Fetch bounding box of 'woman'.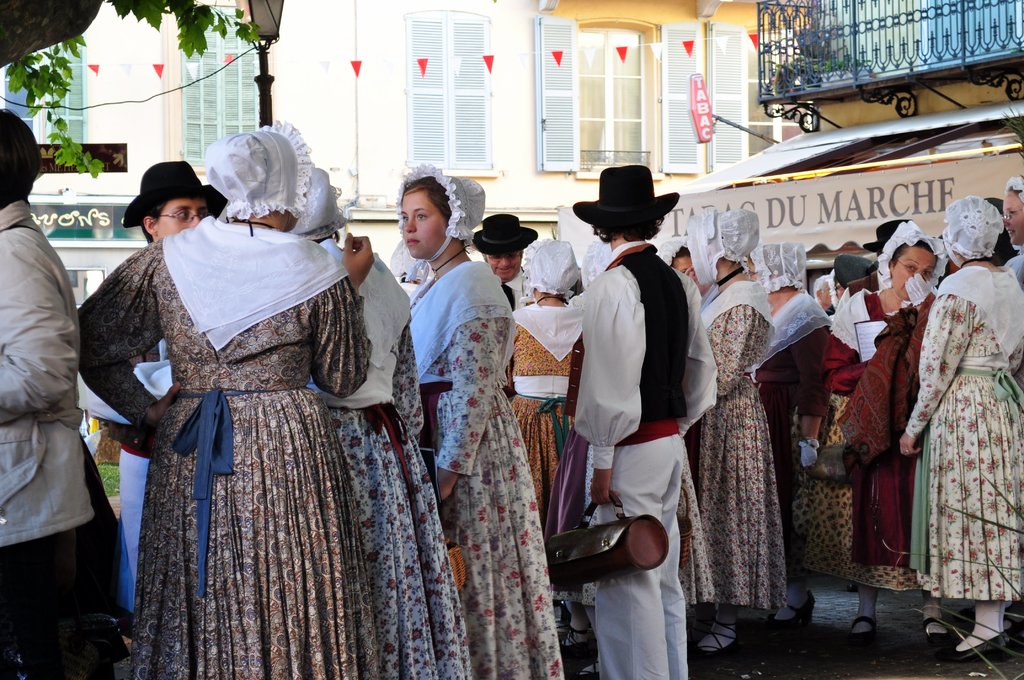
Bbox: region(395, 188, 557, 656).
